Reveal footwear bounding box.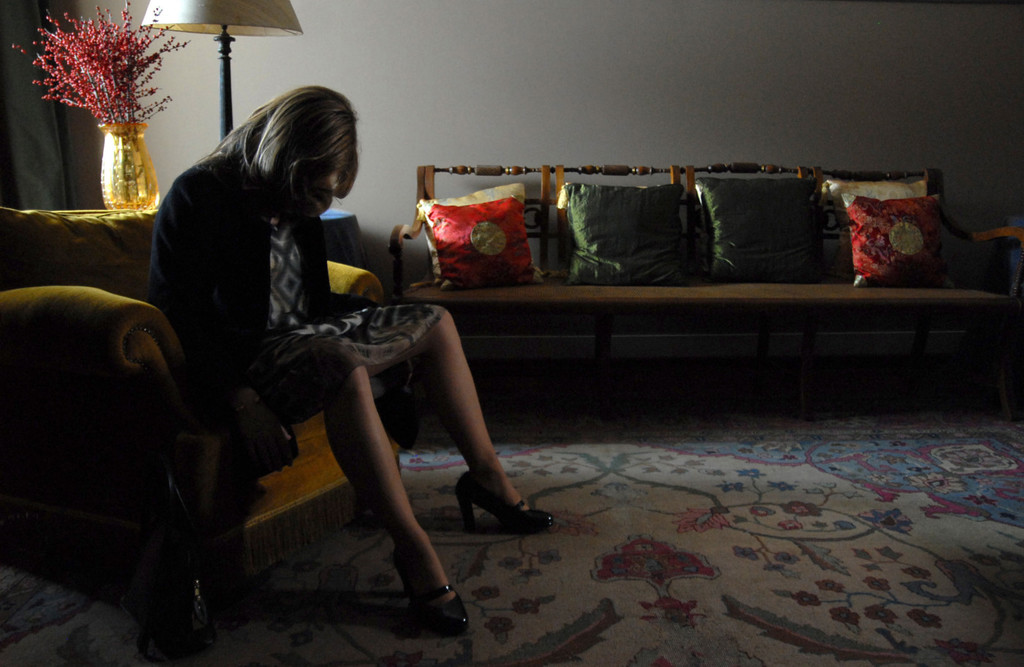
Revealed: BBox(390, 571, 461, 644).
